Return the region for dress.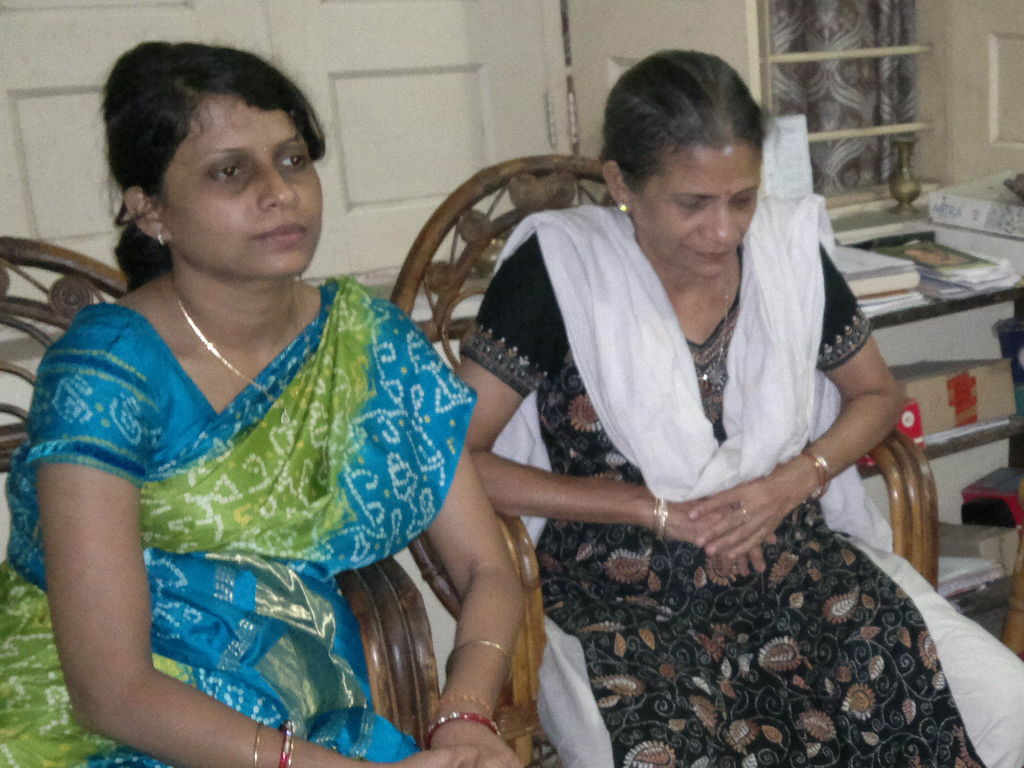
l=47, t=259, r=448, b=724.
